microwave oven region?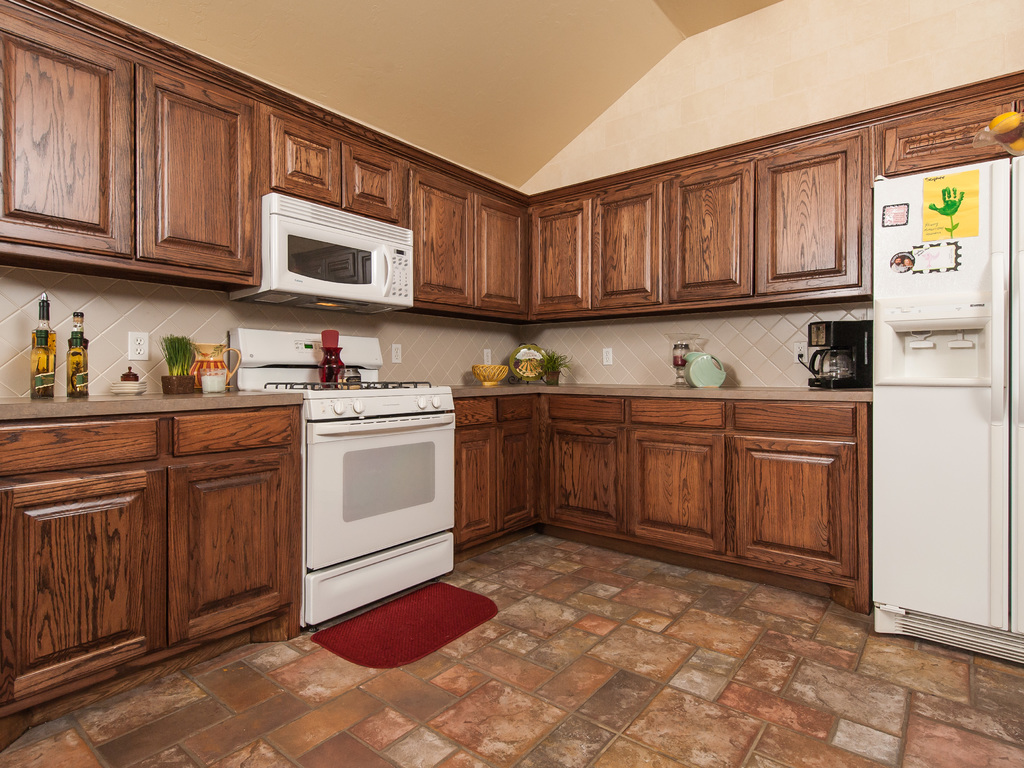
[243, 198, 416, 301]
